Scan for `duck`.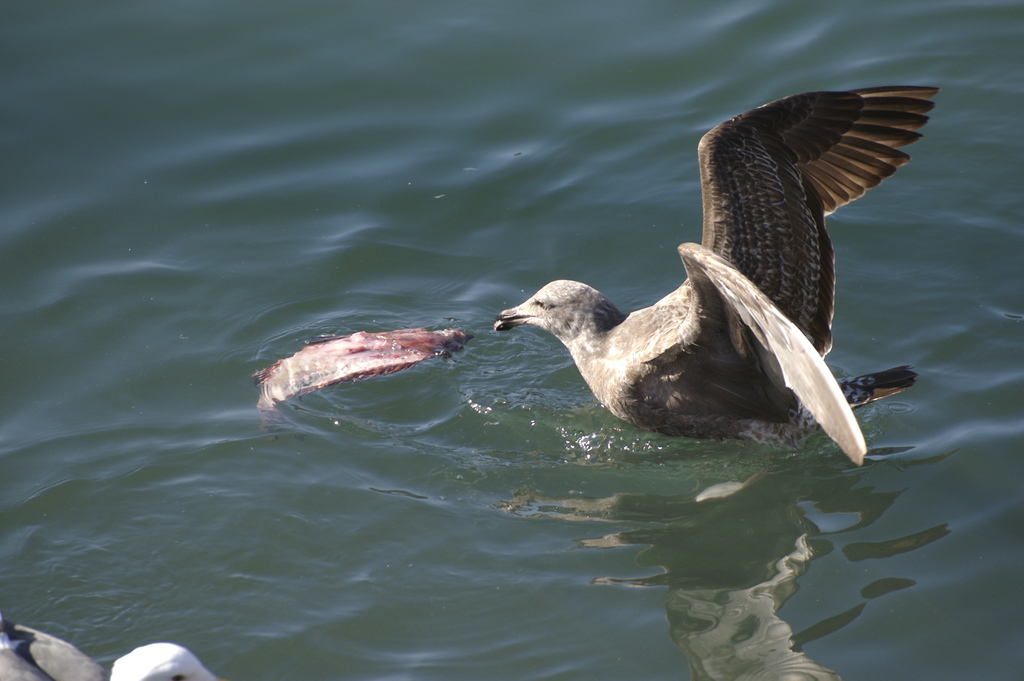
Scan result: bbox(0, 624, 222, 680).
